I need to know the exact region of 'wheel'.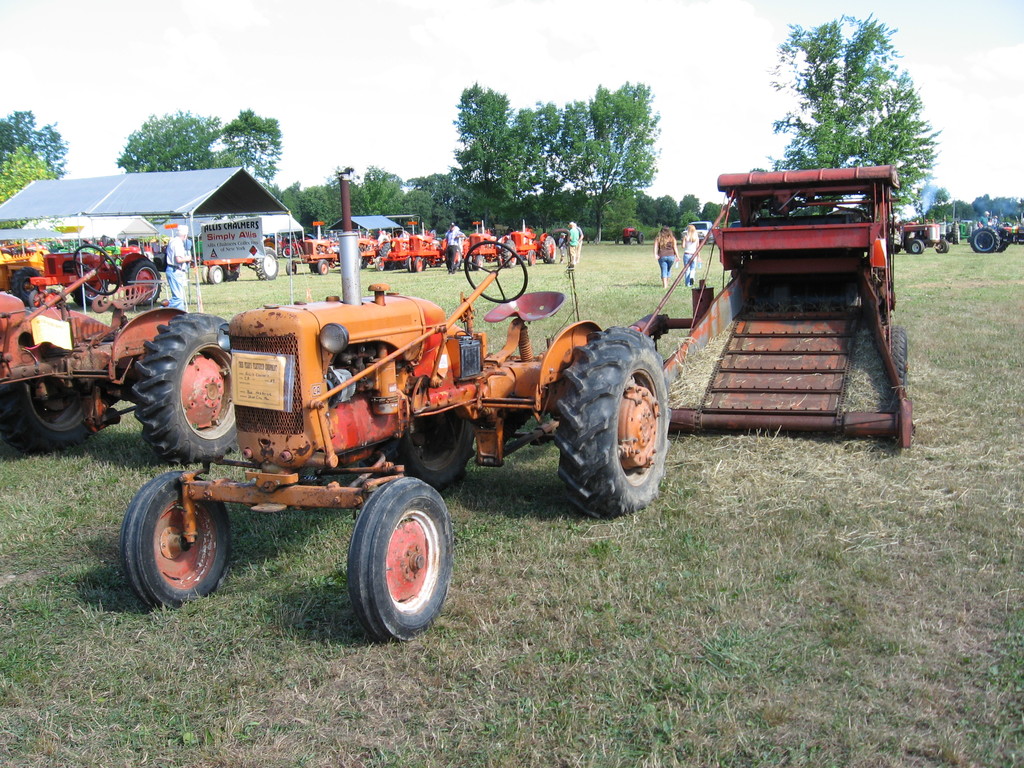
Region: crop(467, 254, 472, 269).
